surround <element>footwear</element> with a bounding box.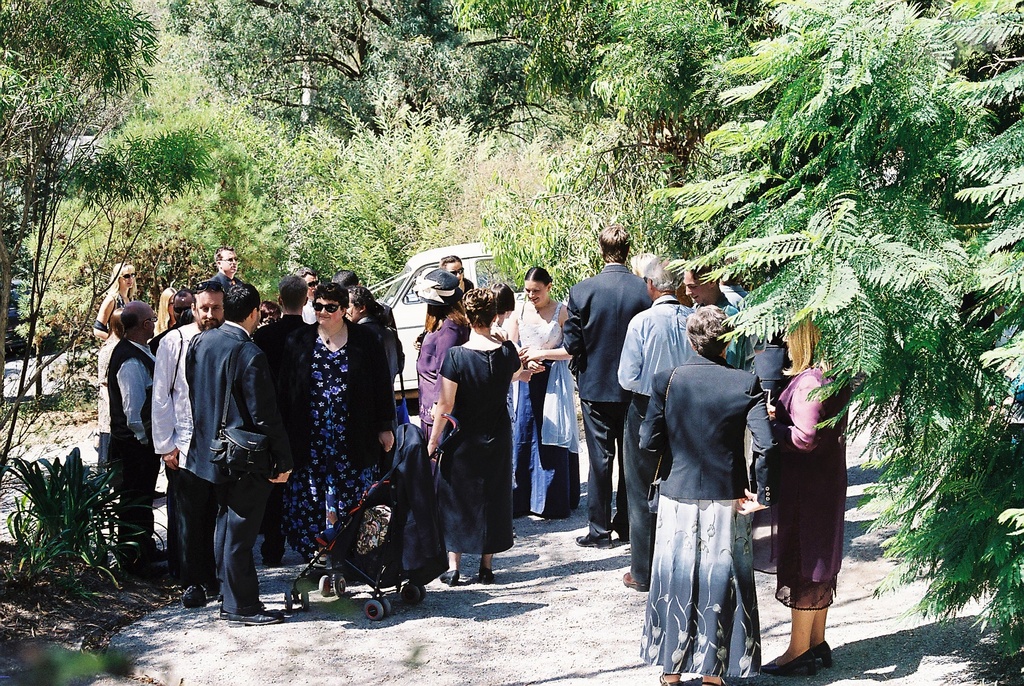
479/565/493/585.
